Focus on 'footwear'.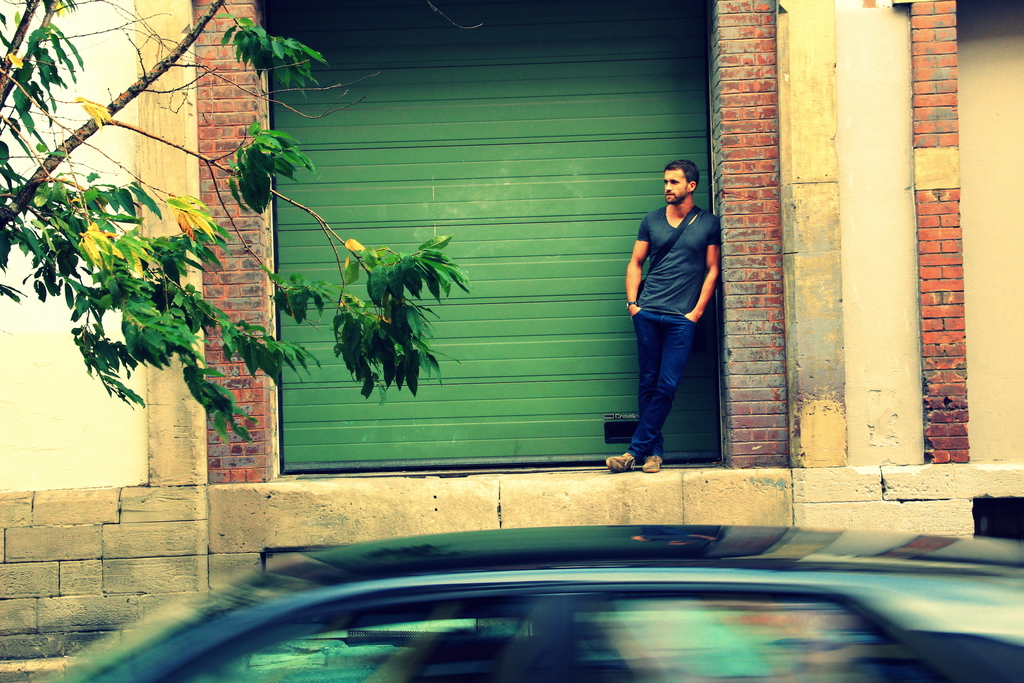
Focused at (left=639, top=451, right=662, bottom=472).
